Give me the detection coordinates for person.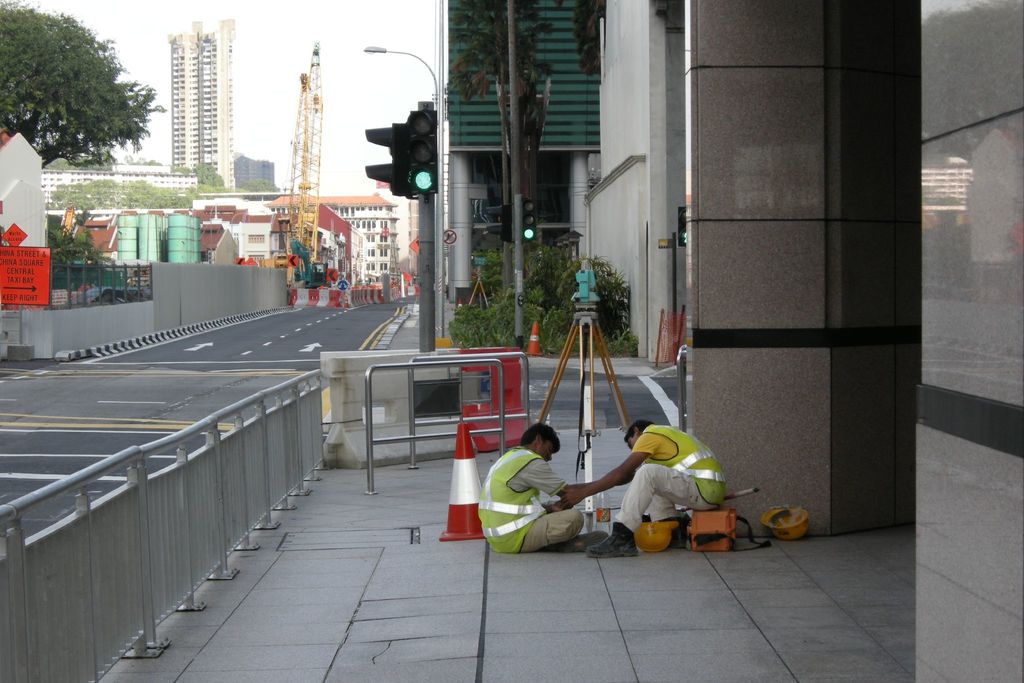
region(477, 416, 636, 552).
